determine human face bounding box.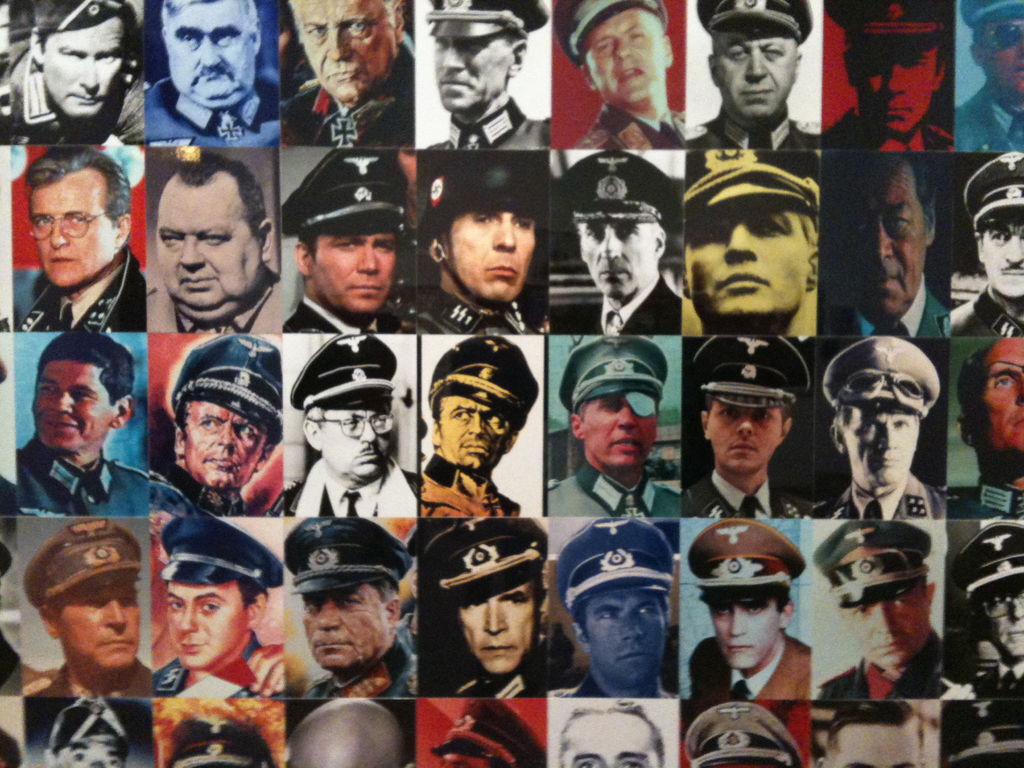
Determined: [711,22,792,114].
